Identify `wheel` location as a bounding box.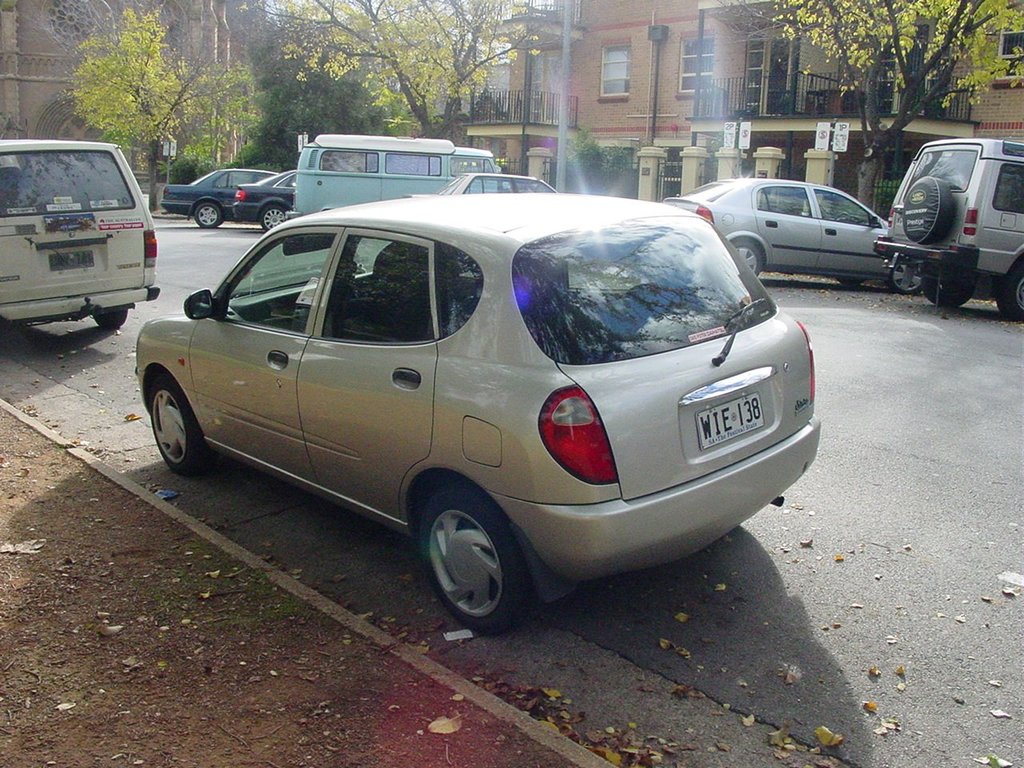
148:374:210:478.
